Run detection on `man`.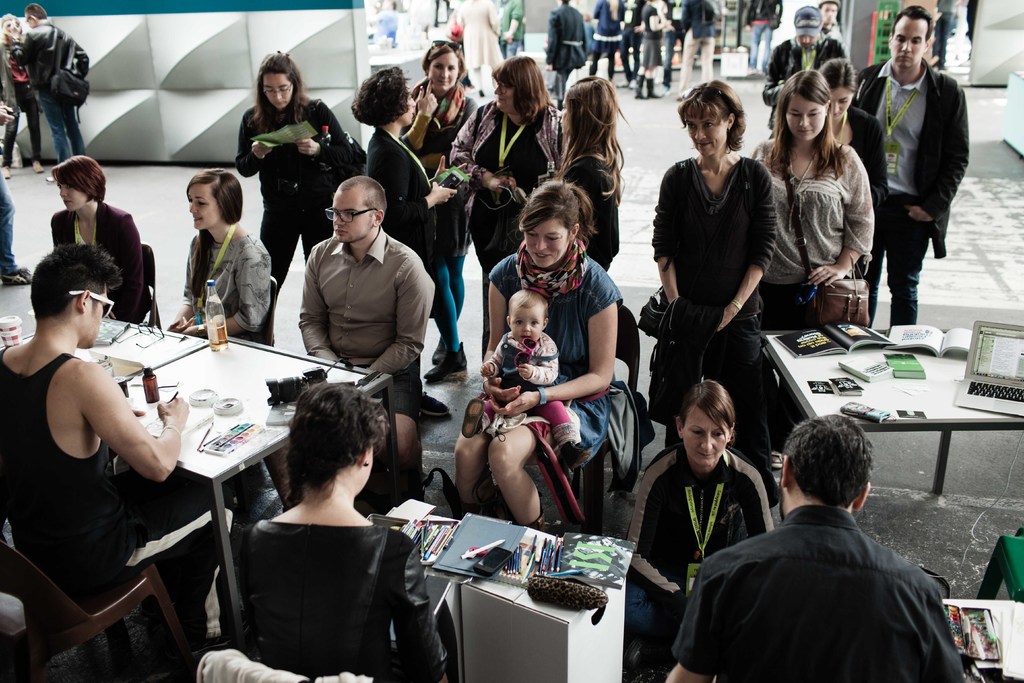
Result: [1,236,239,682].
